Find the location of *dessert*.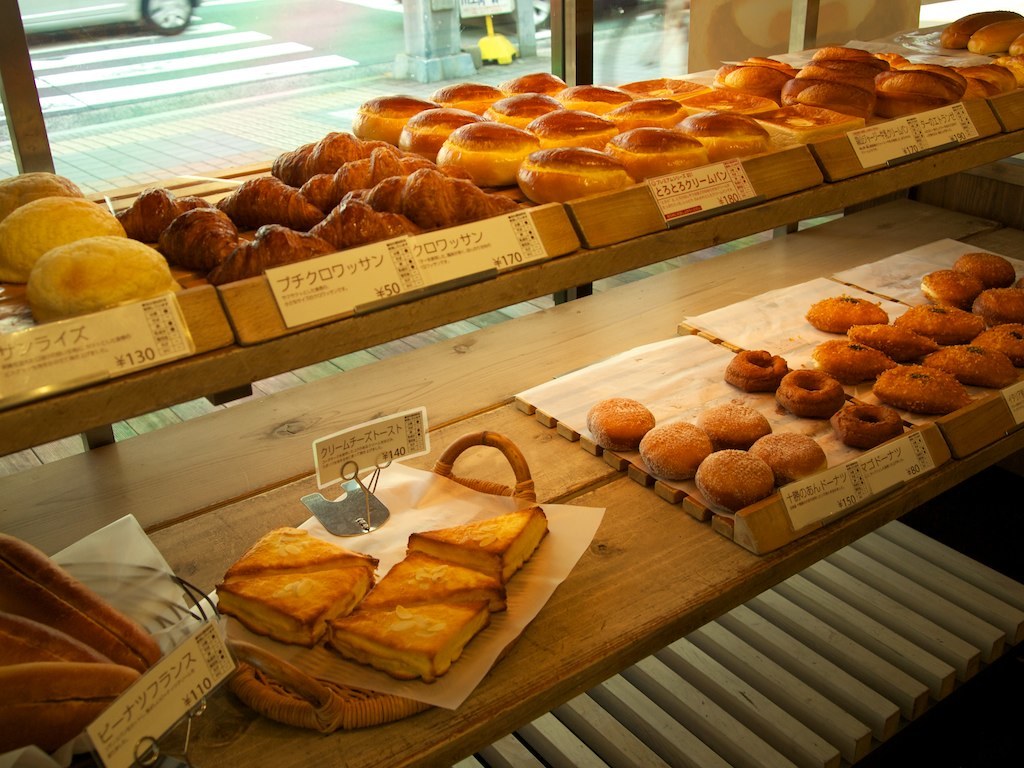
Location: x1=816, y1=330, x2=885, y2=377.
